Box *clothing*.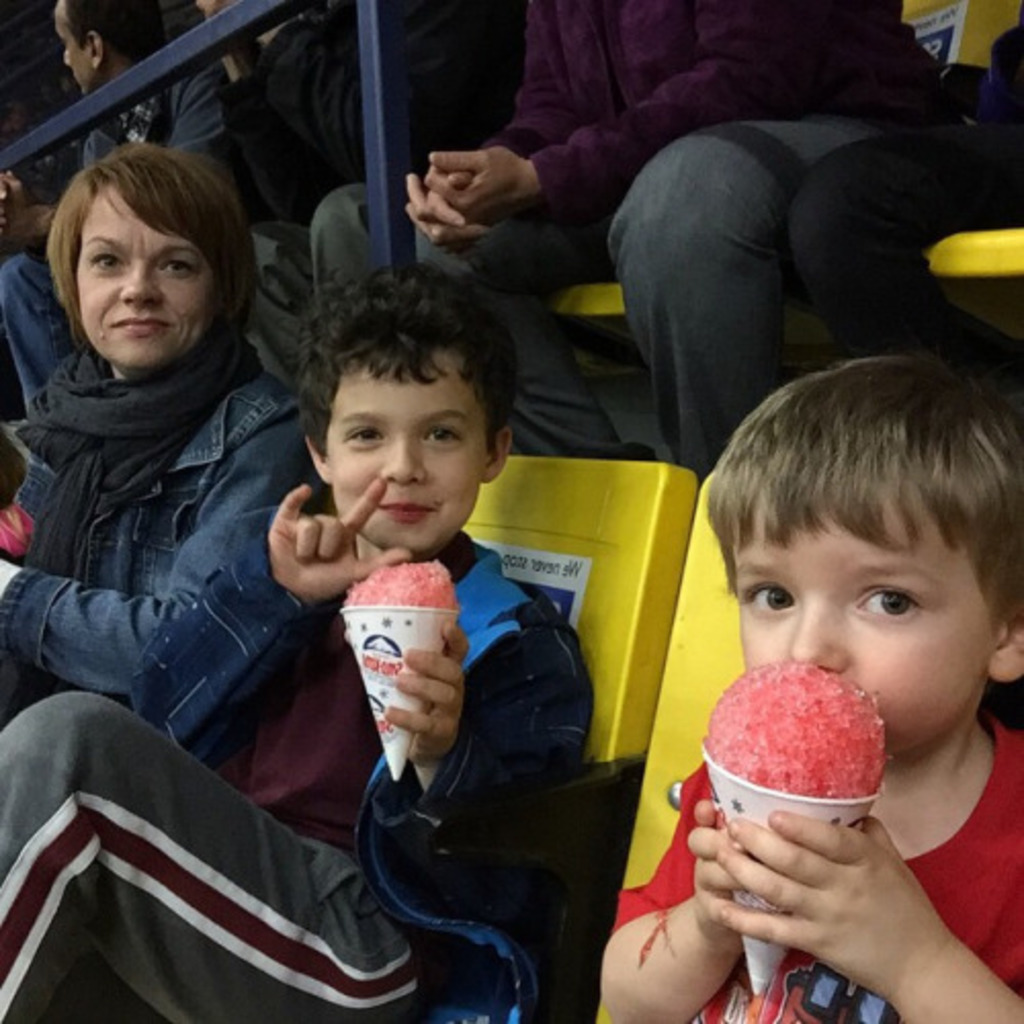
x1=0 y1=322 x2=324 y2=713.
